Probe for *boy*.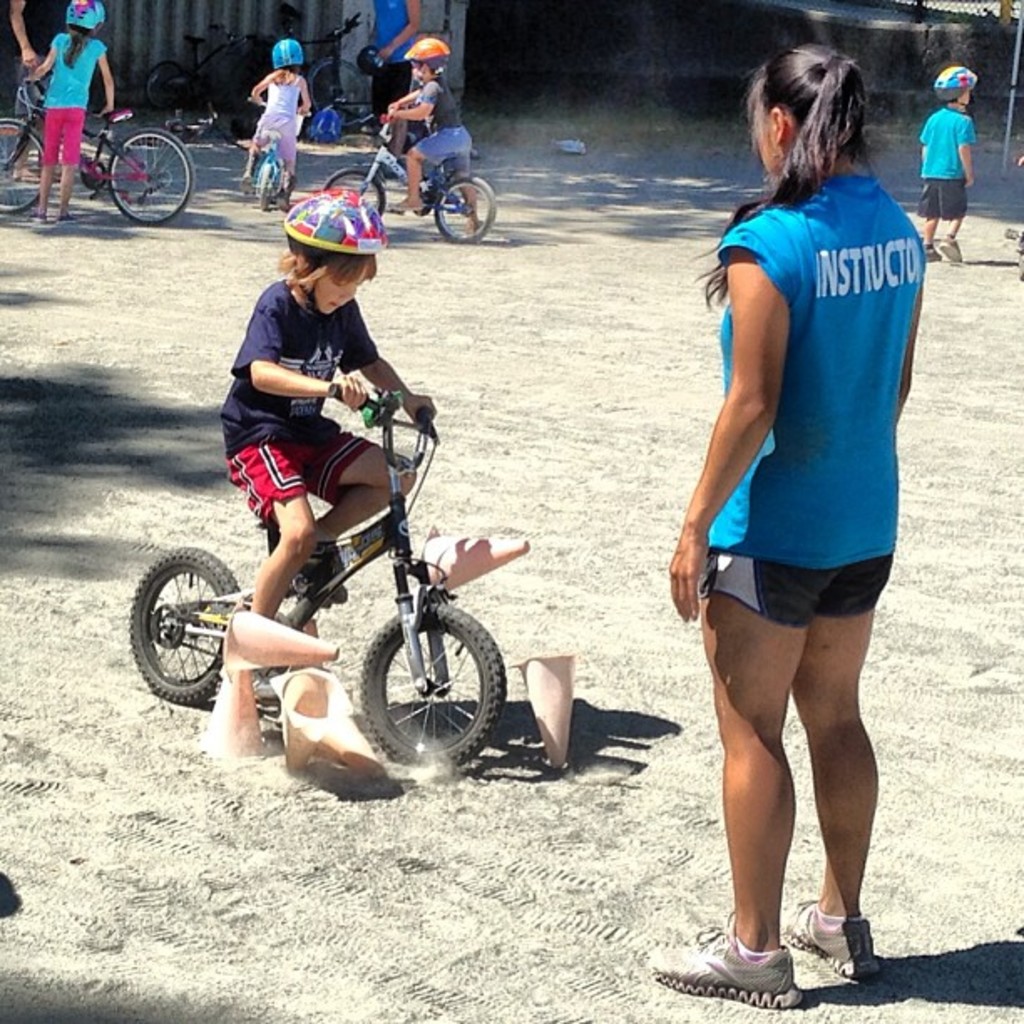
Probe result: bbox(380, 32, 480, 234).
